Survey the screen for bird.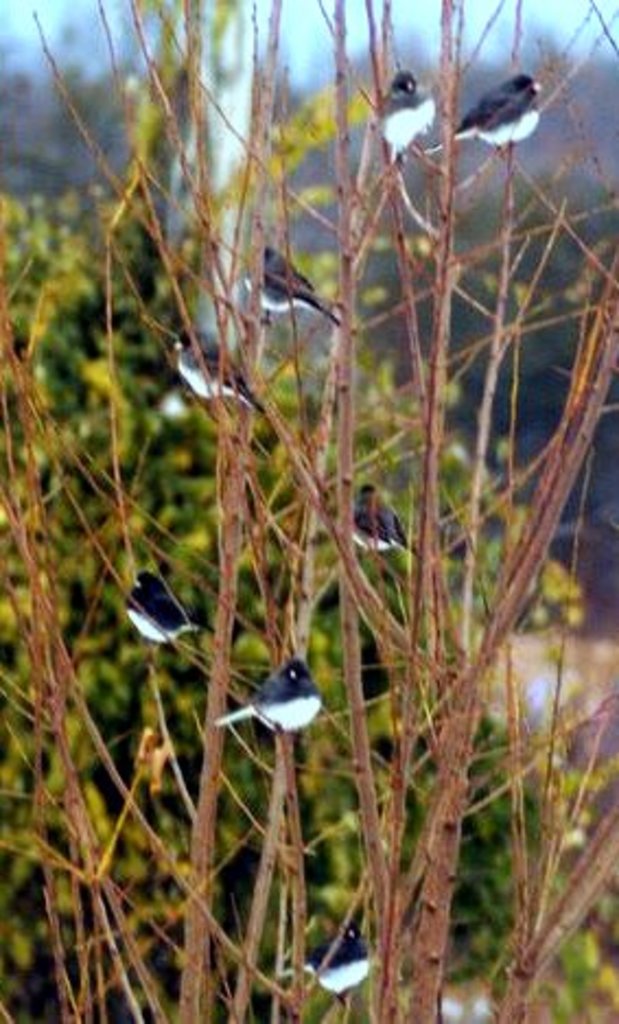
Survey found: [245, 245, 339, 317].
